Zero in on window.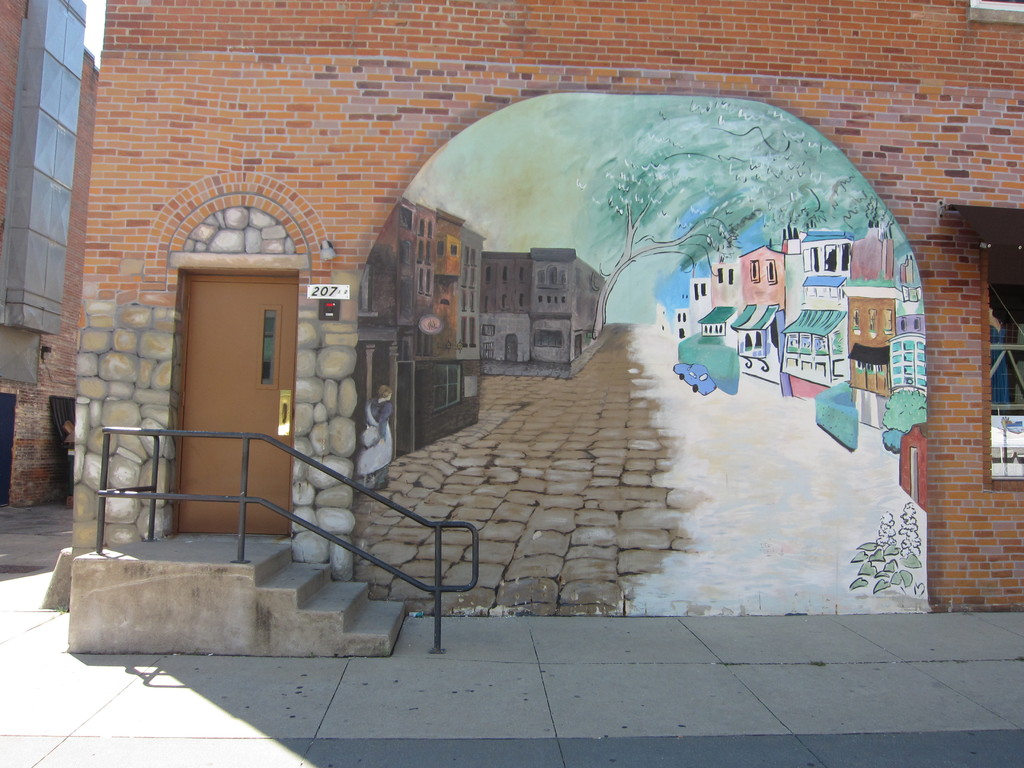
Zeroed in: crop(484, 296, 490, 314).
